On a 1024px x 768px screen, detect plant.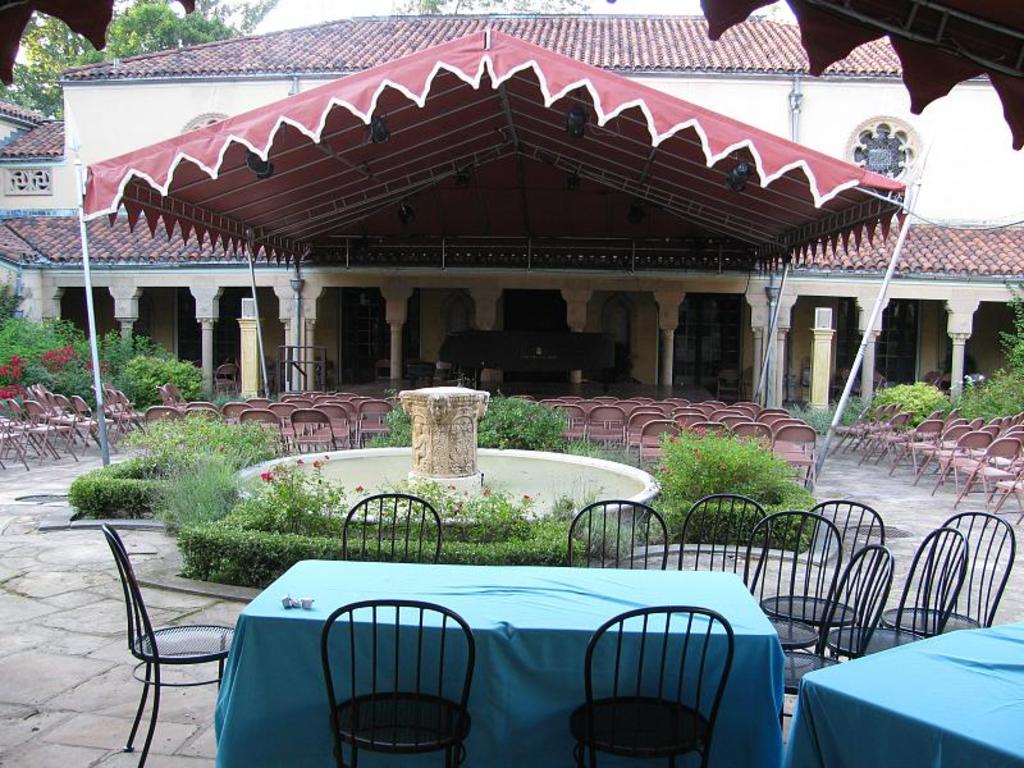
Rect(362, 403, 415, 457).
